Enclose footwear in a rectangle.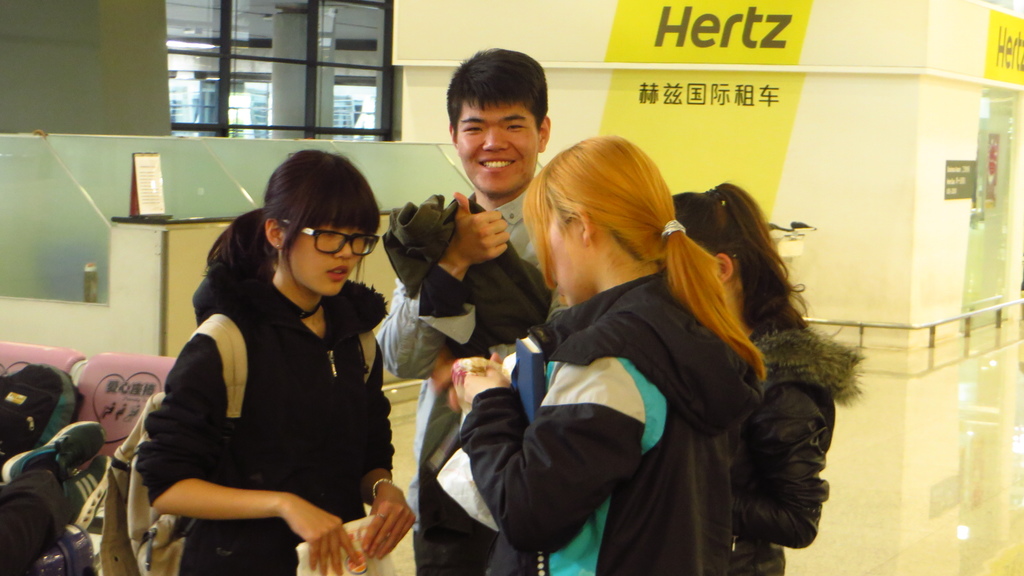
locate(730, 386, 830, 567).
